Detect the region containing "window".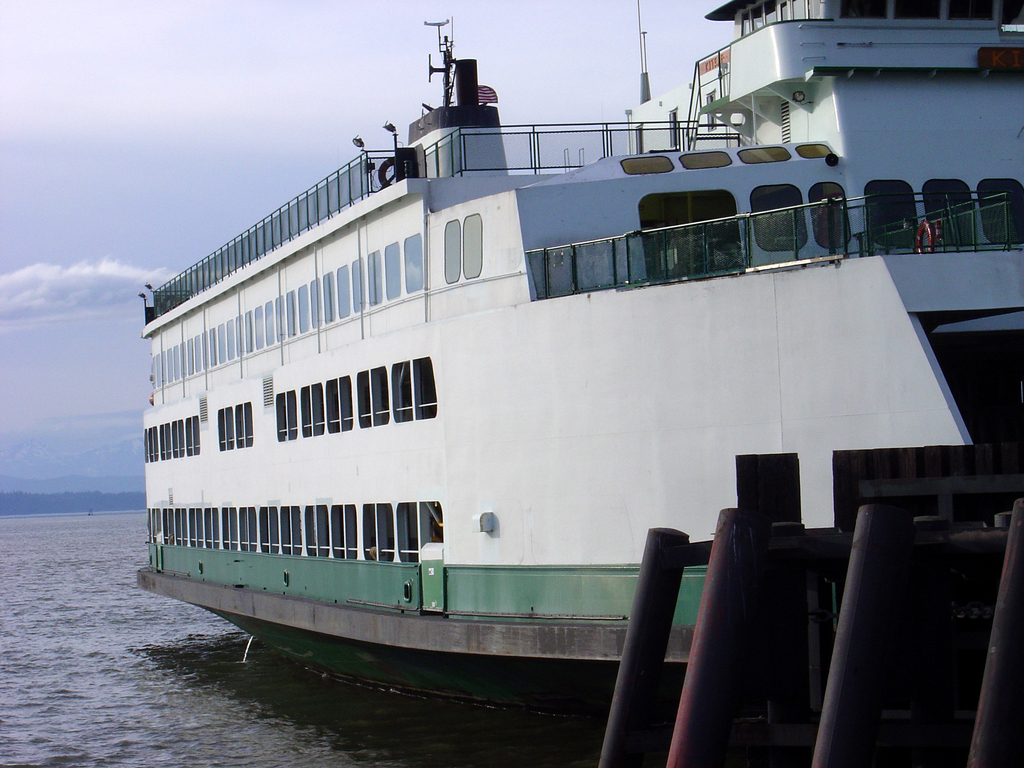
detection(808, 181, 852, 254).
